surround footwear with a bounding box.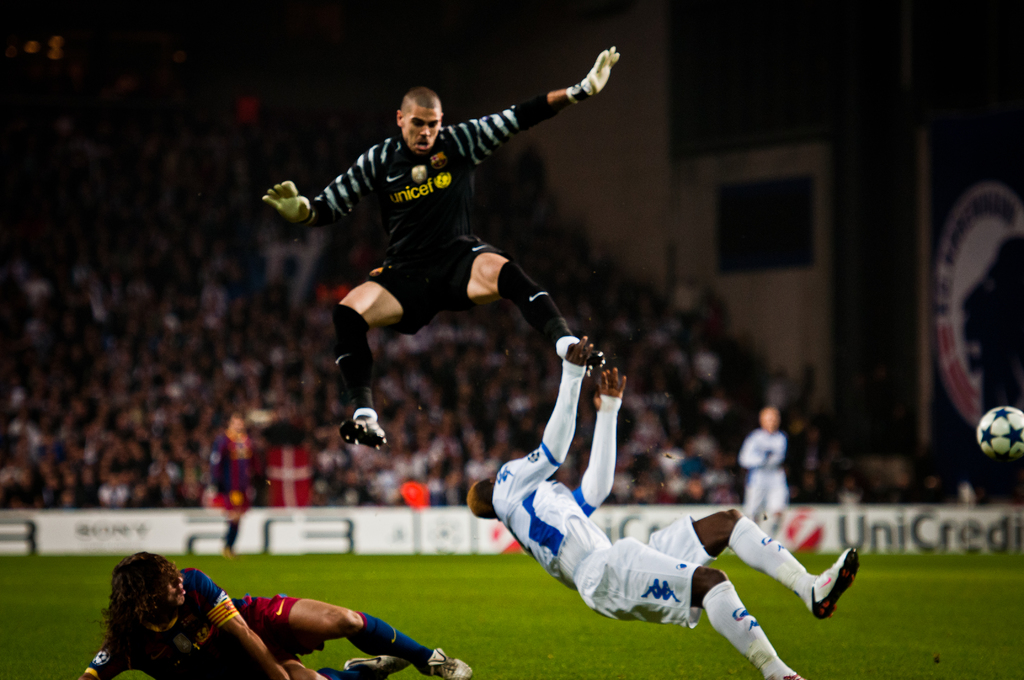
bbox(345, 658, 410, 679).
